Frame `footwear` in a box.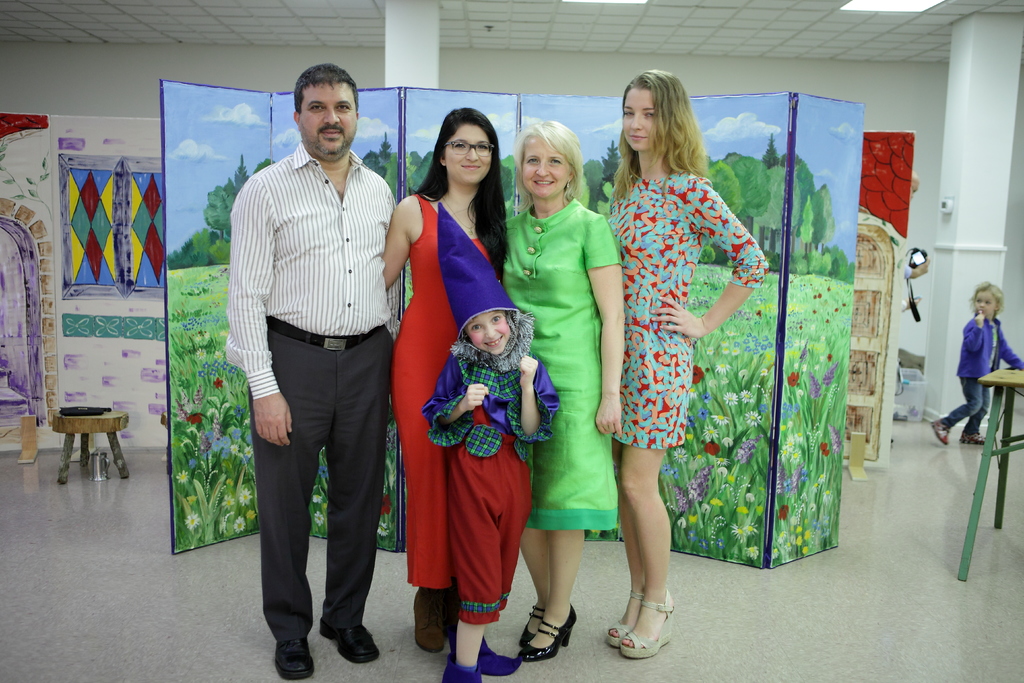
bbox=(406, 582, 442, 654).
